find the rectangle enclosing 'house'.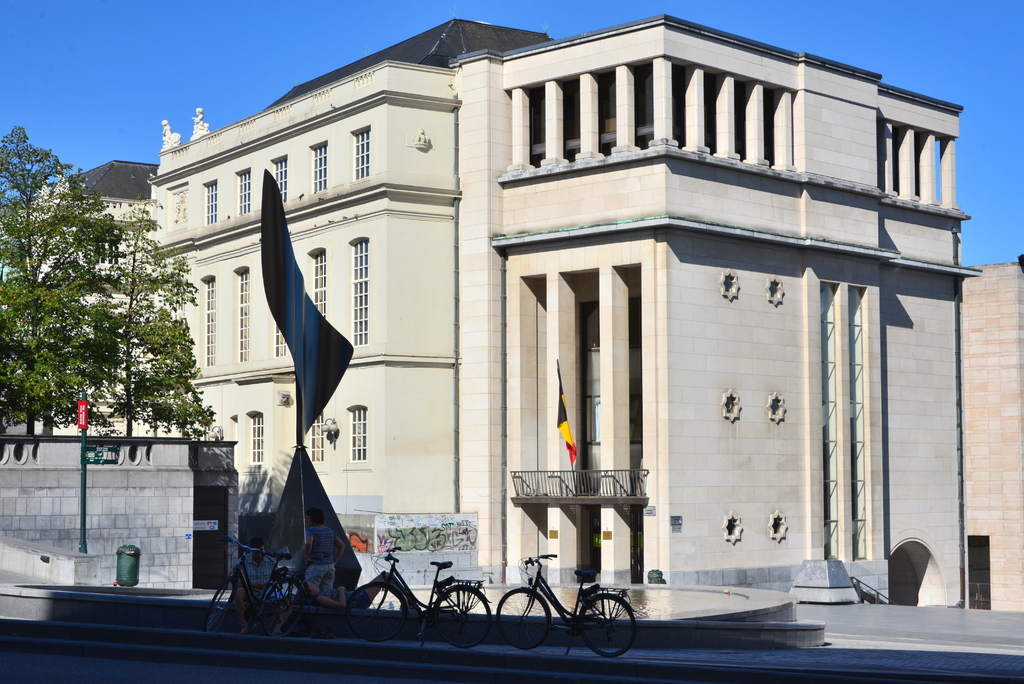
(x1=145, y1=16, x2=986, y2=607).
